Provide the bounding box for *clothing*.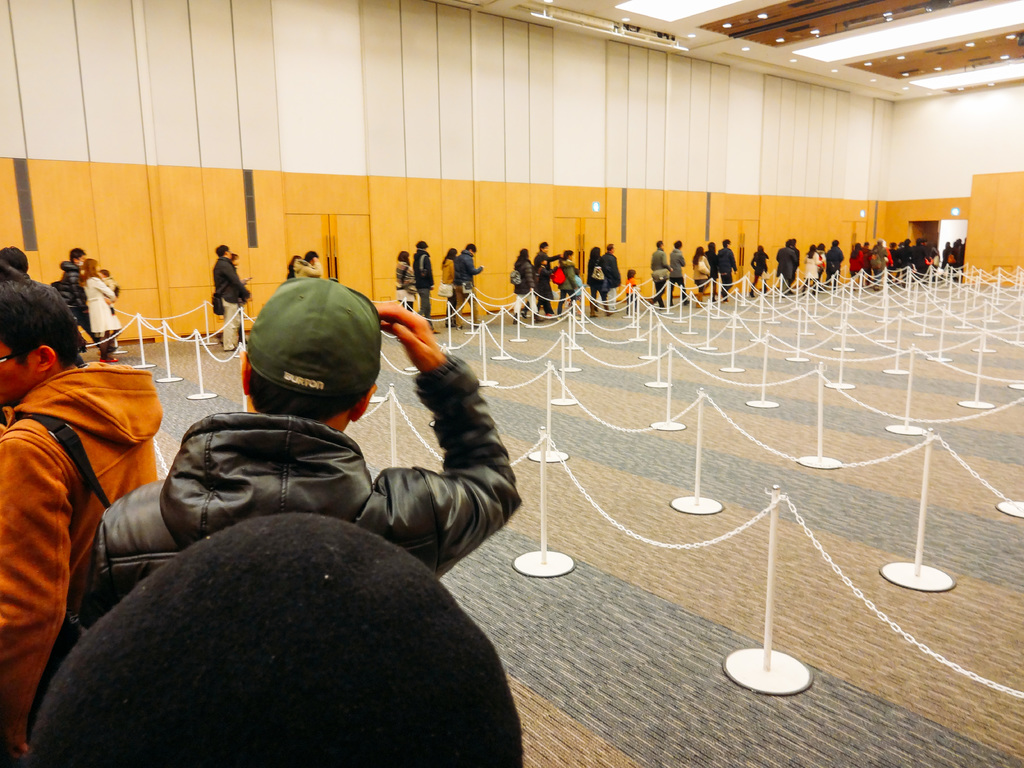
rect(49, 259, 88, 330).
